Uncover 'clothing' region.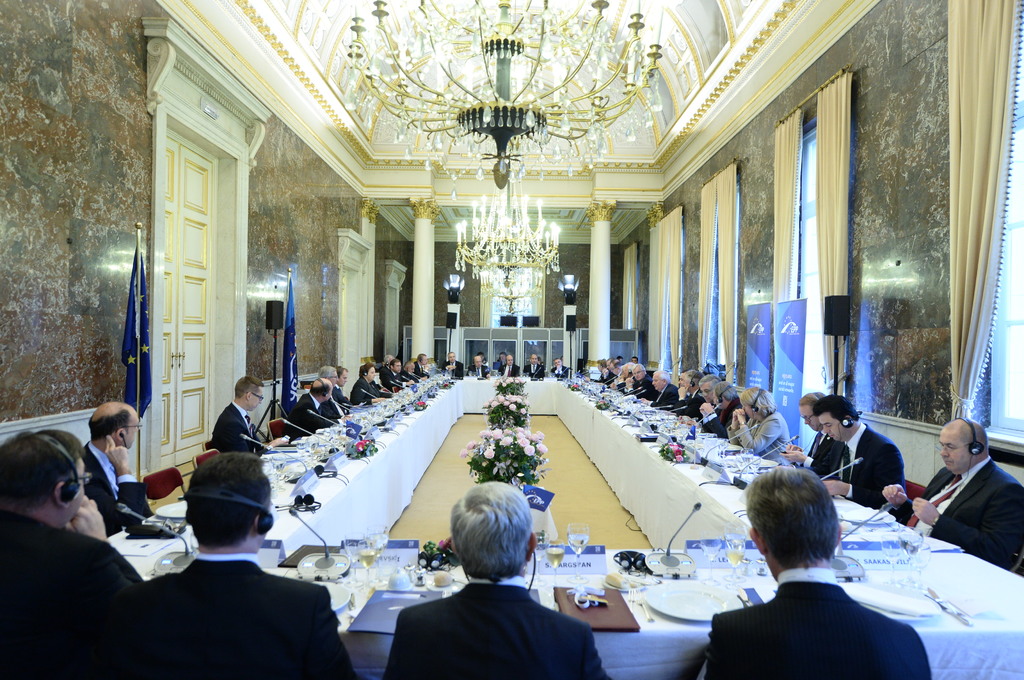
Uncovered: x1=104 y1=550 x2=351 y2=679.
